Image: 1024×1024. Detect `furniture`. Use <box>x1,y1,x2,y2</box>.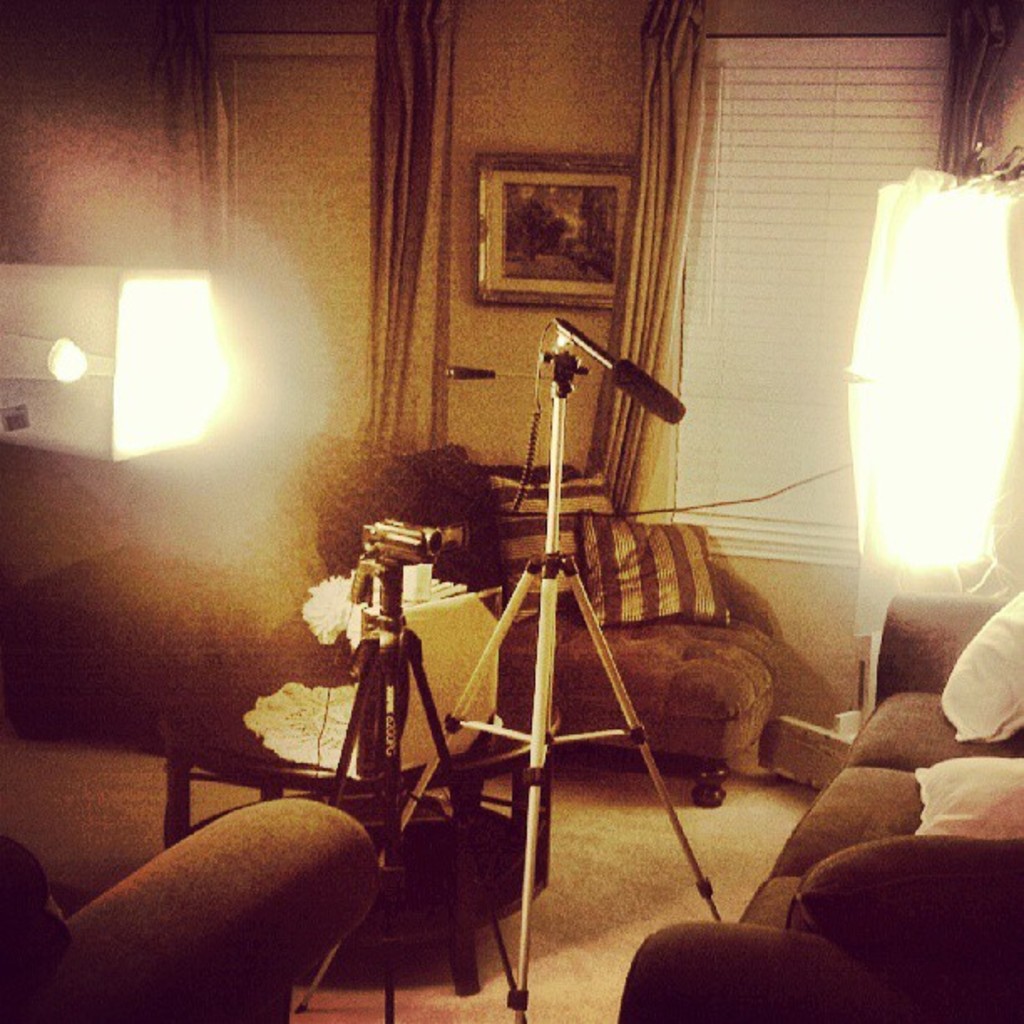
<box>0,786,388,1022</box>.
